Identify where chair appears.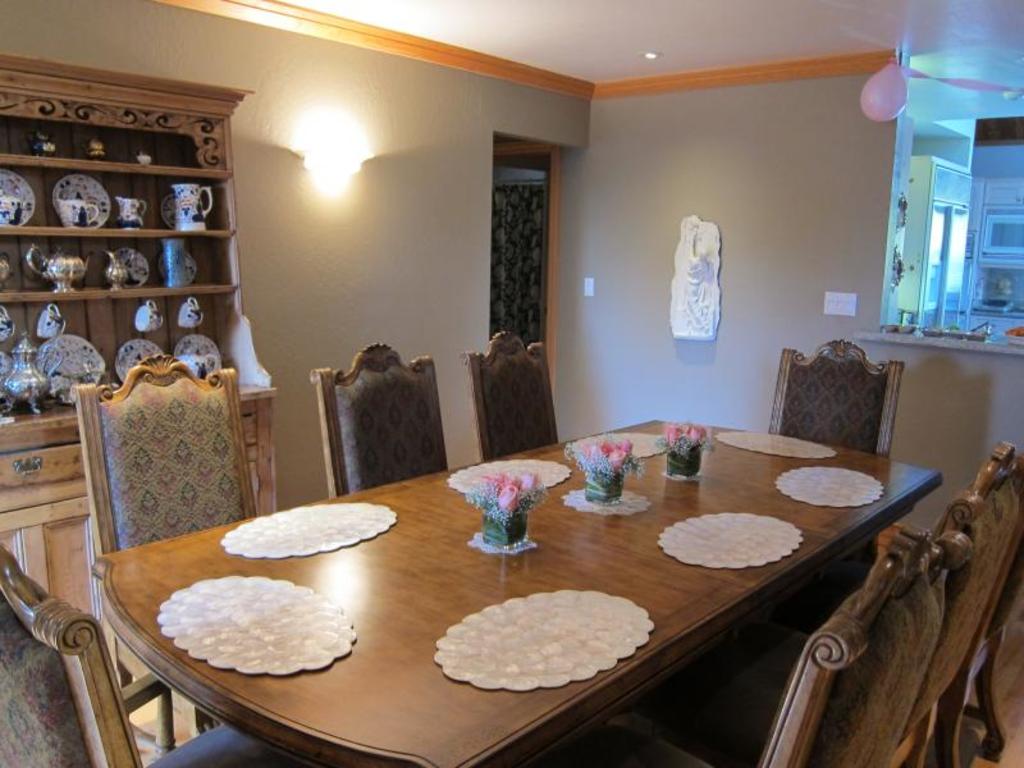
Appears at box=[536, 521, 973, 767].
